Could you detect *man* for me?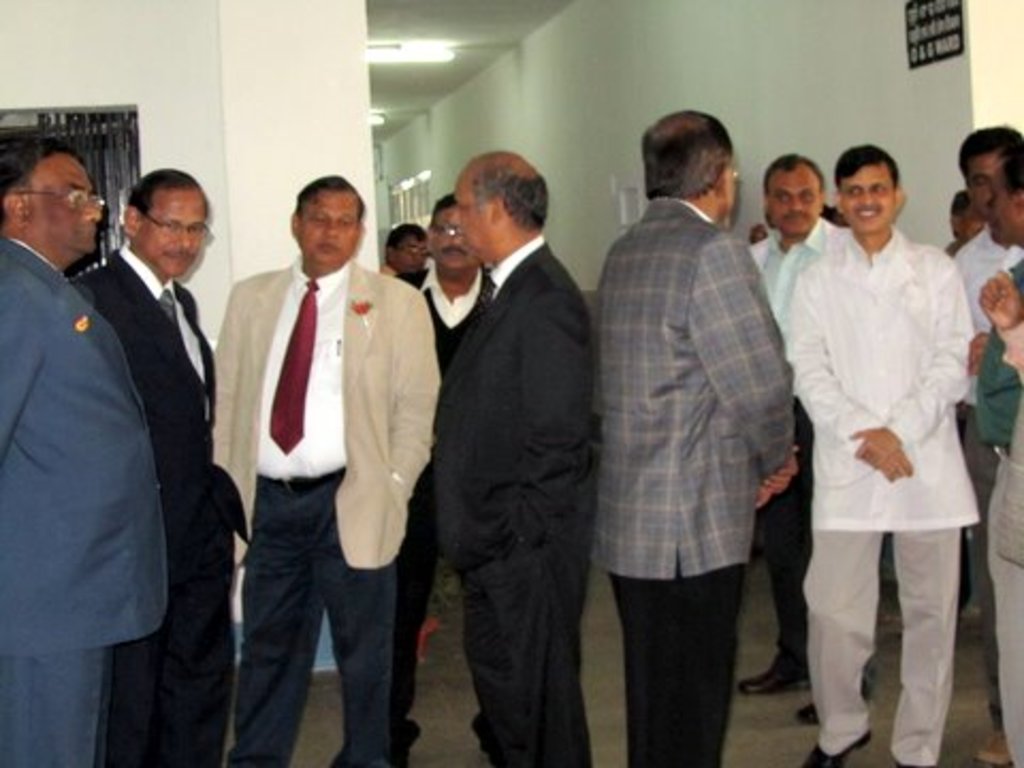
Detection result: <bbox>414, 149, 606, 766</bbox>.
